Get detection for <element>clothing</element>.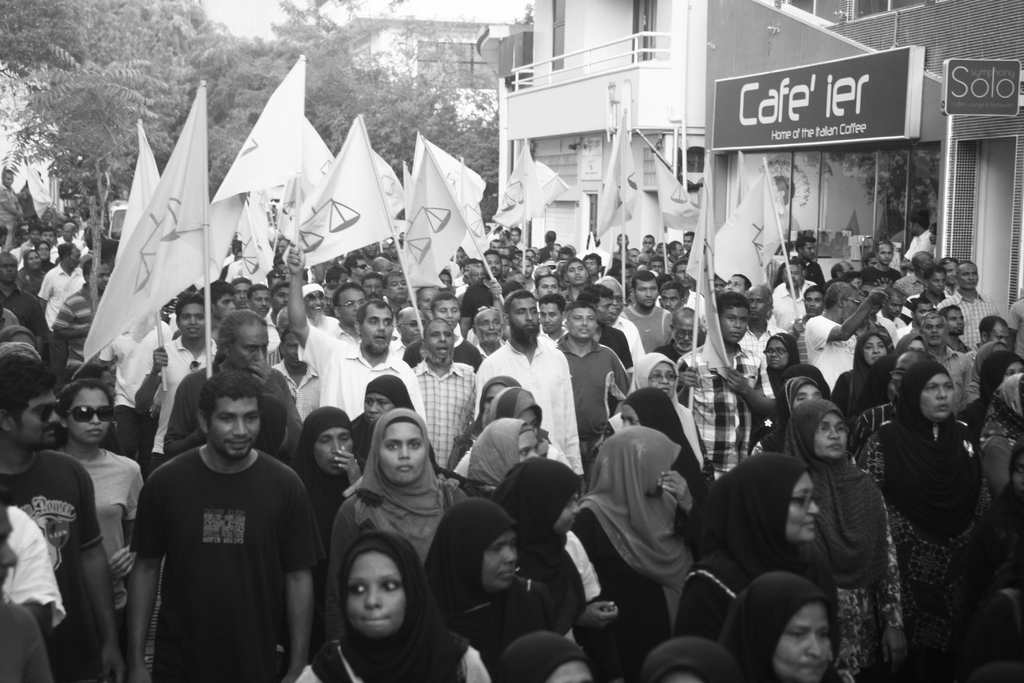
Detection: select_region(300, 525, 490, 682).
